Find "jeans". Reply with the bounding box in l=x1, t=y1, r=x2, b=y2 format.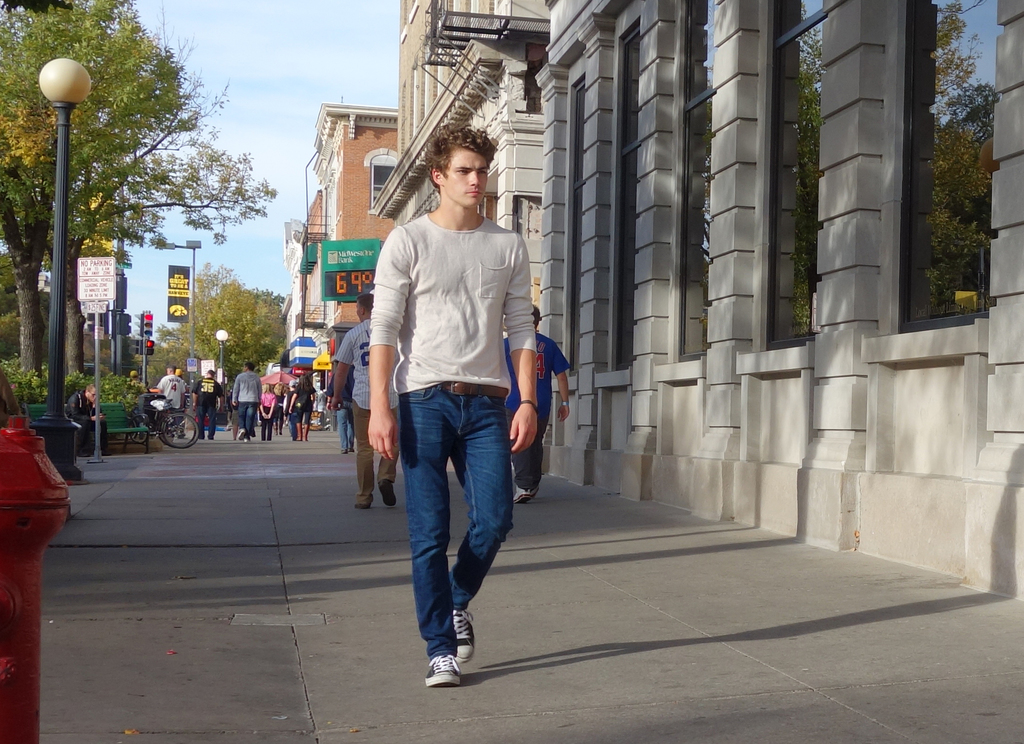
l=300, t=407, r=315, b=426.
